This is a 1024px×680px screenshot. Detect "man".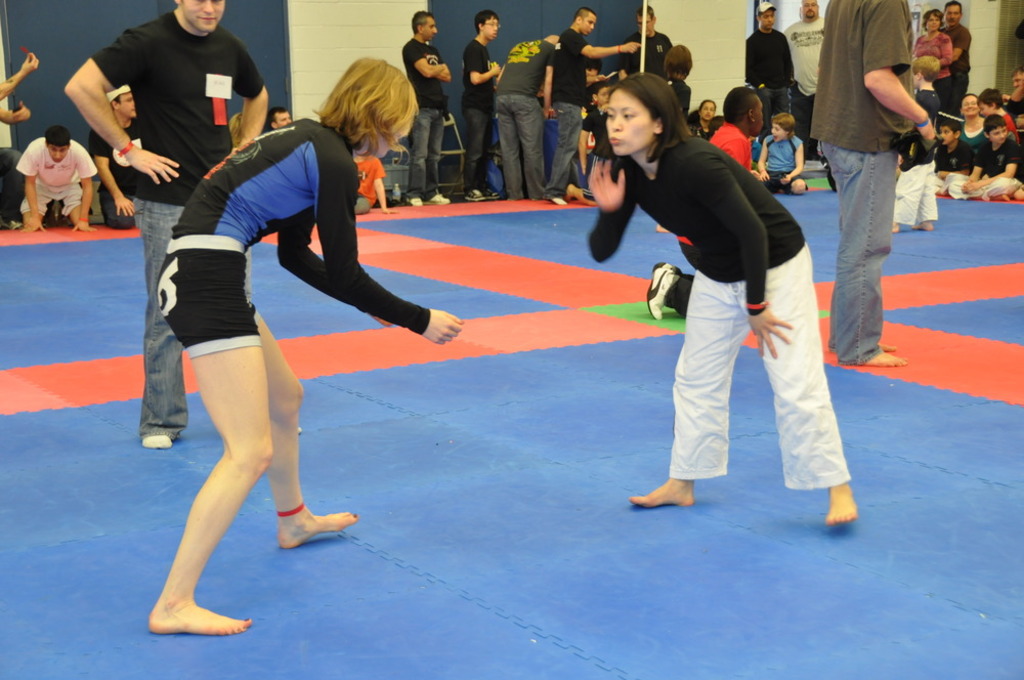
742 2 801 126.
